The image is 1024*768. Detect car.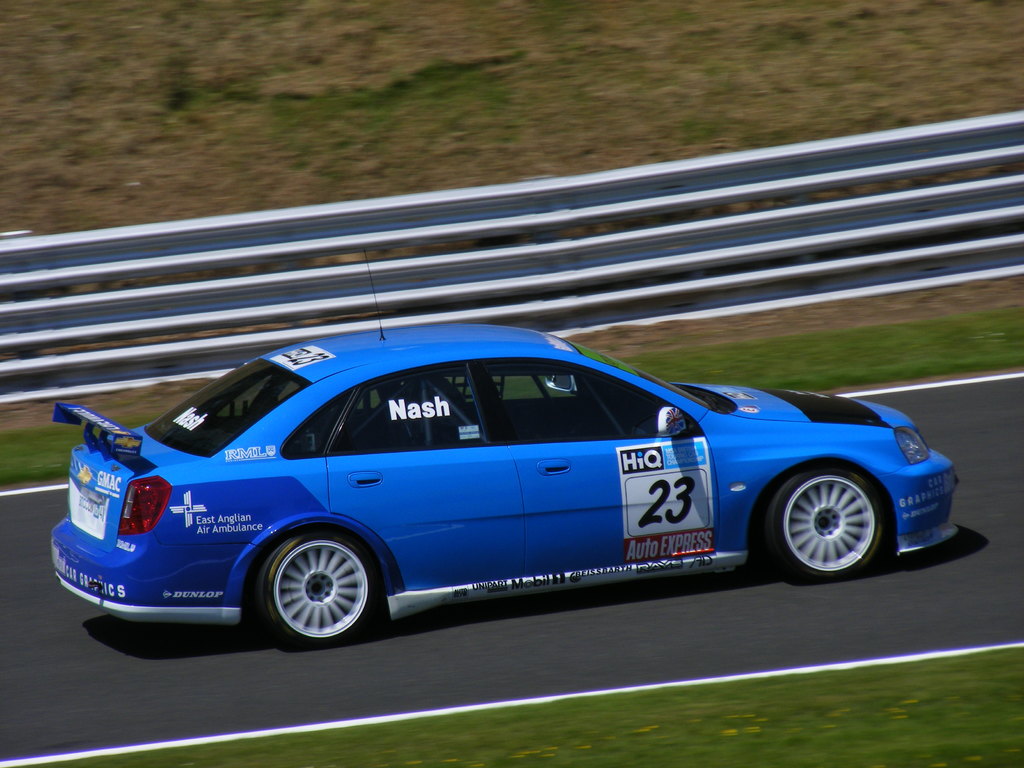
Detection: <region>49, 246, 959, 648</region>.
